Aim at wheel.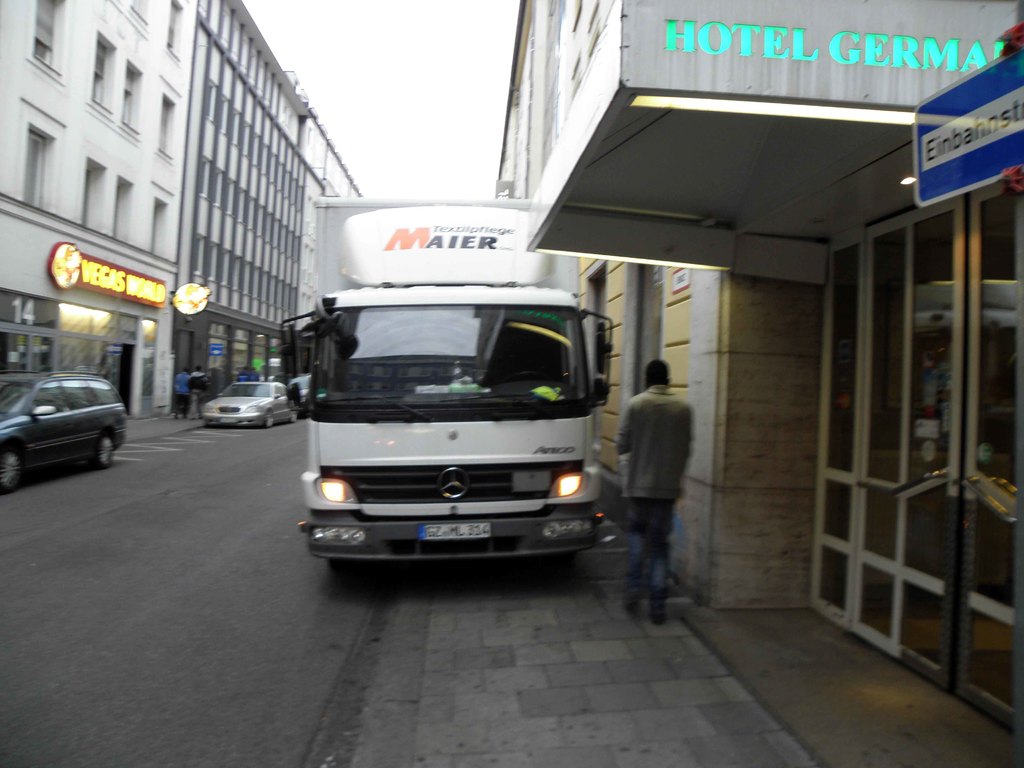
Aimed at [326, 553, 357, 575].
